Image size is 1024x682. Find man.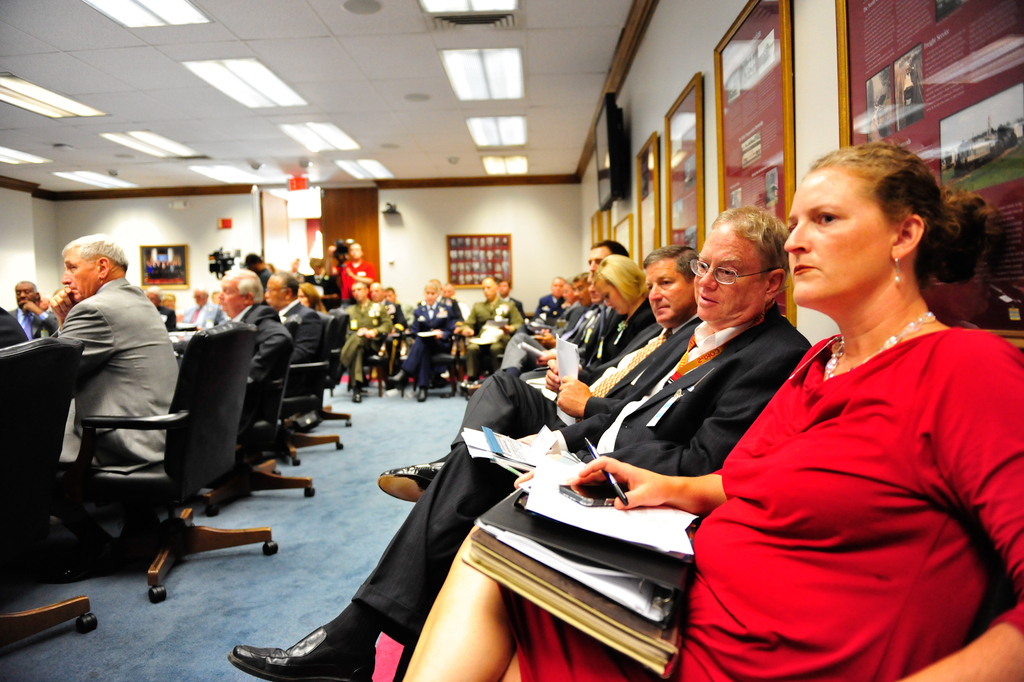
144 287 178 330.
